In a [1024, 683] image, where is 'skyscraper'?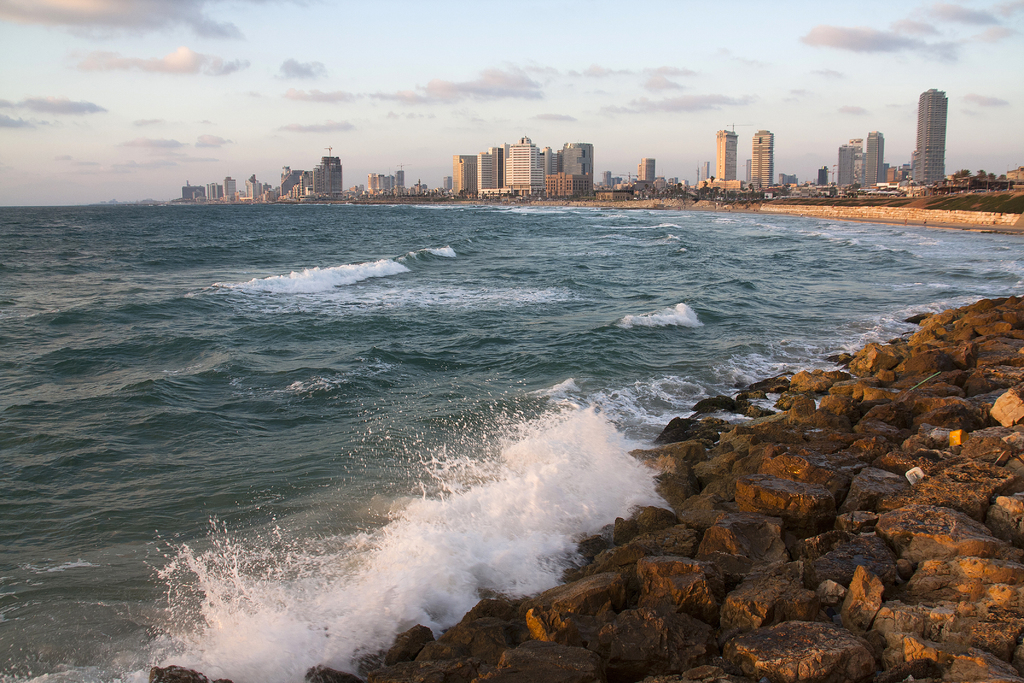
[219,176,234,204].
